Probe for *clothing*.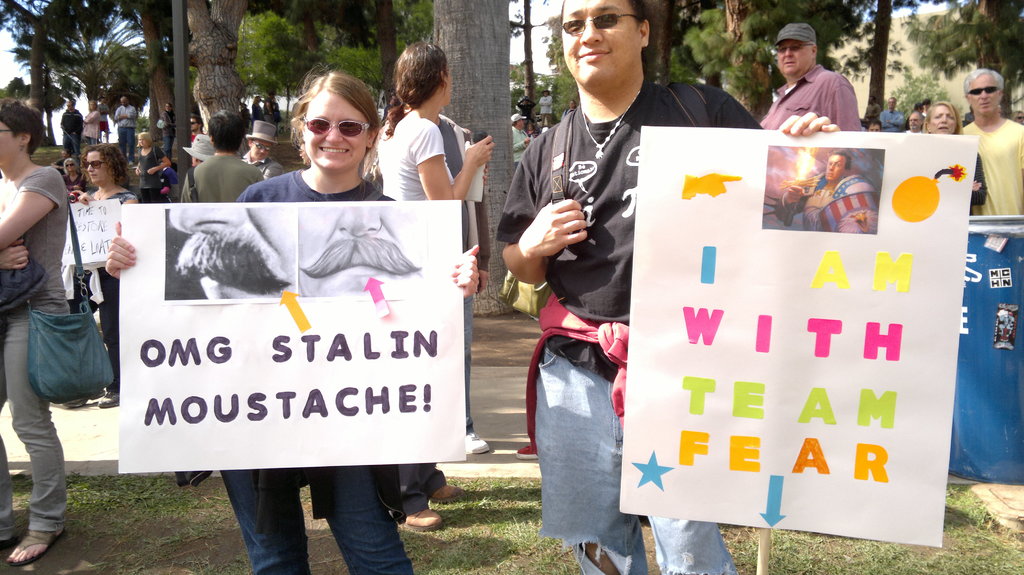
Probe result: left=76, top=108, right=101, bottom=155.
